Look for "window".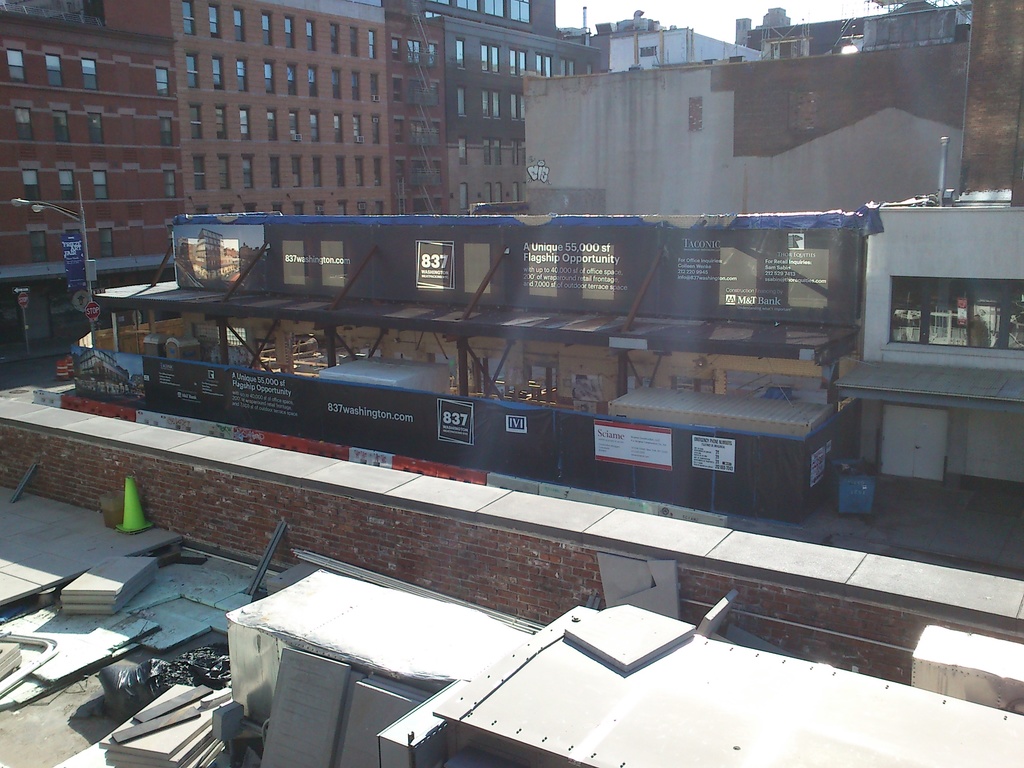
Found: select_region(332, 24, 338, 56).
